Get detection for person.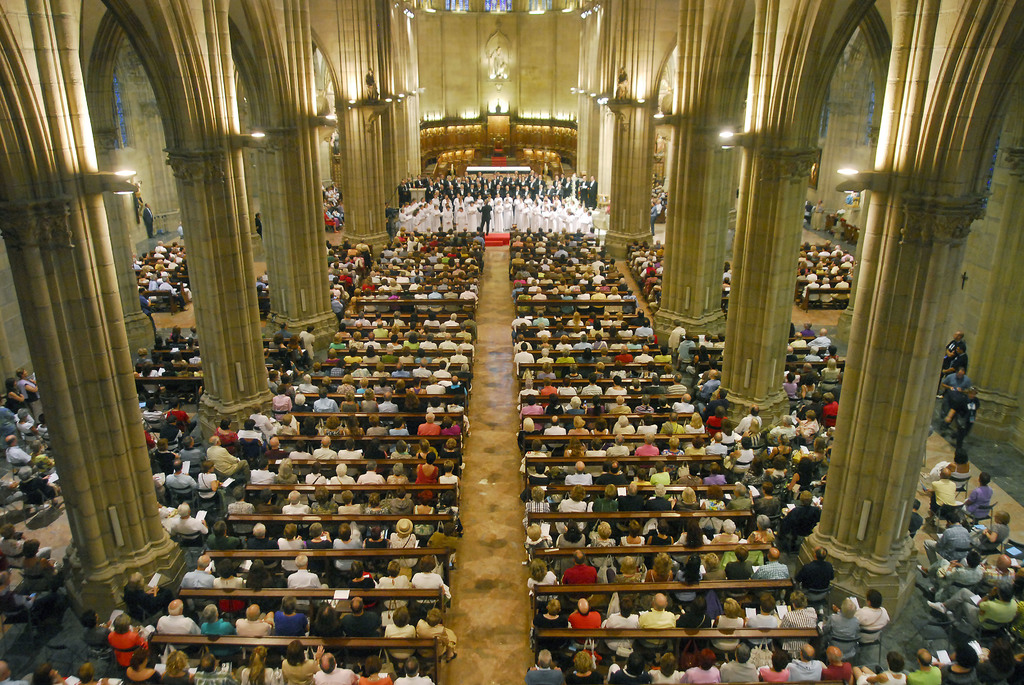
Detection: 777, 589, 816, 652.
